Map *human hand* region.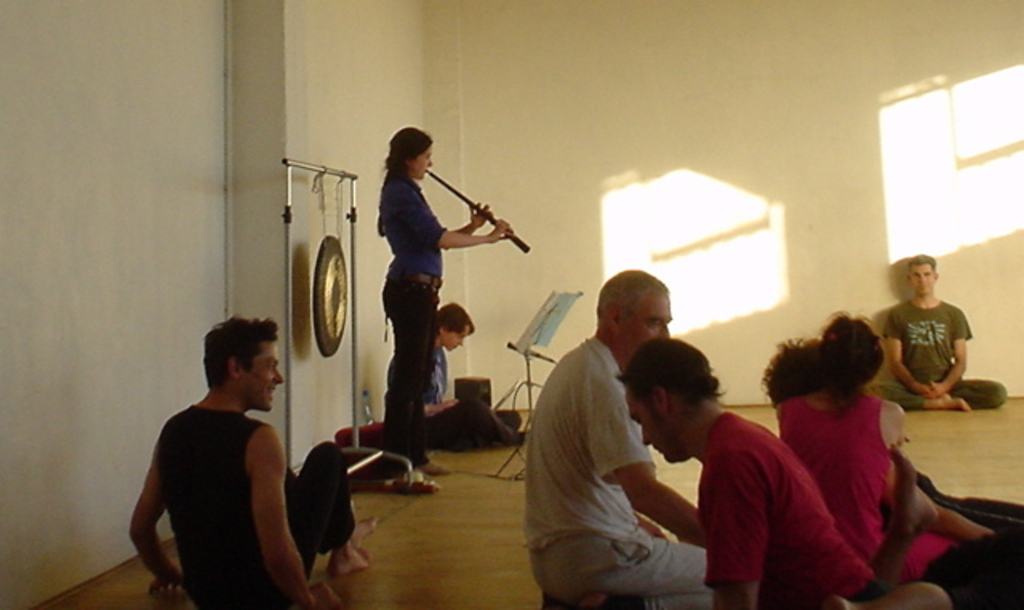
Mapped to {"x1": 914, "y1": 379, "x2": 933, "y2": 399}.
